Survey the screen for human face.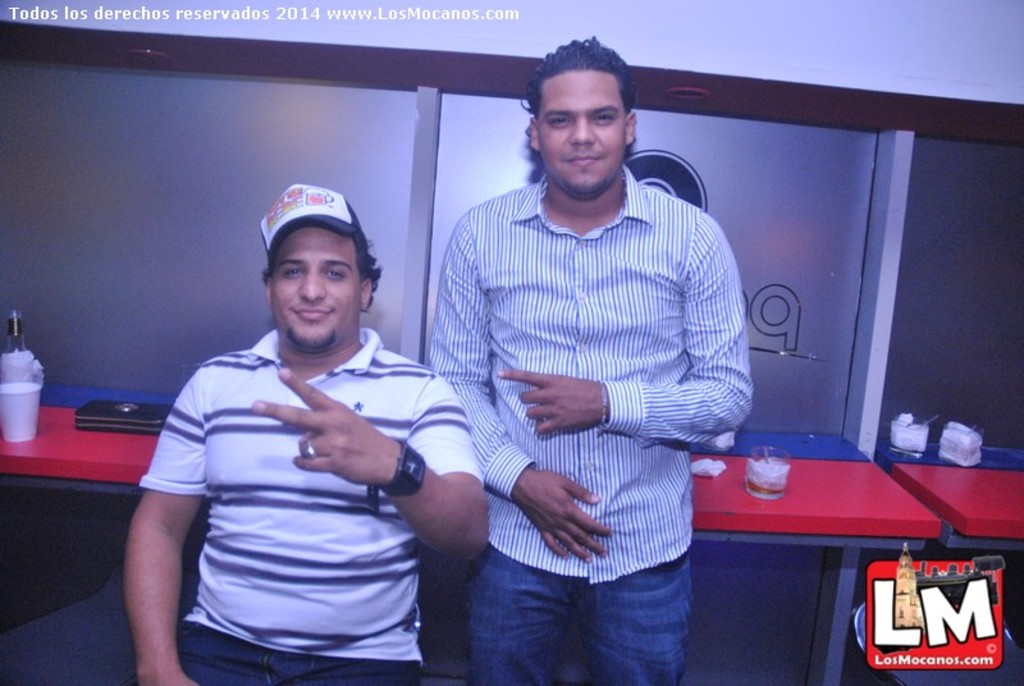
Survey found: left=275, top=221, right=358, bottom=351.
